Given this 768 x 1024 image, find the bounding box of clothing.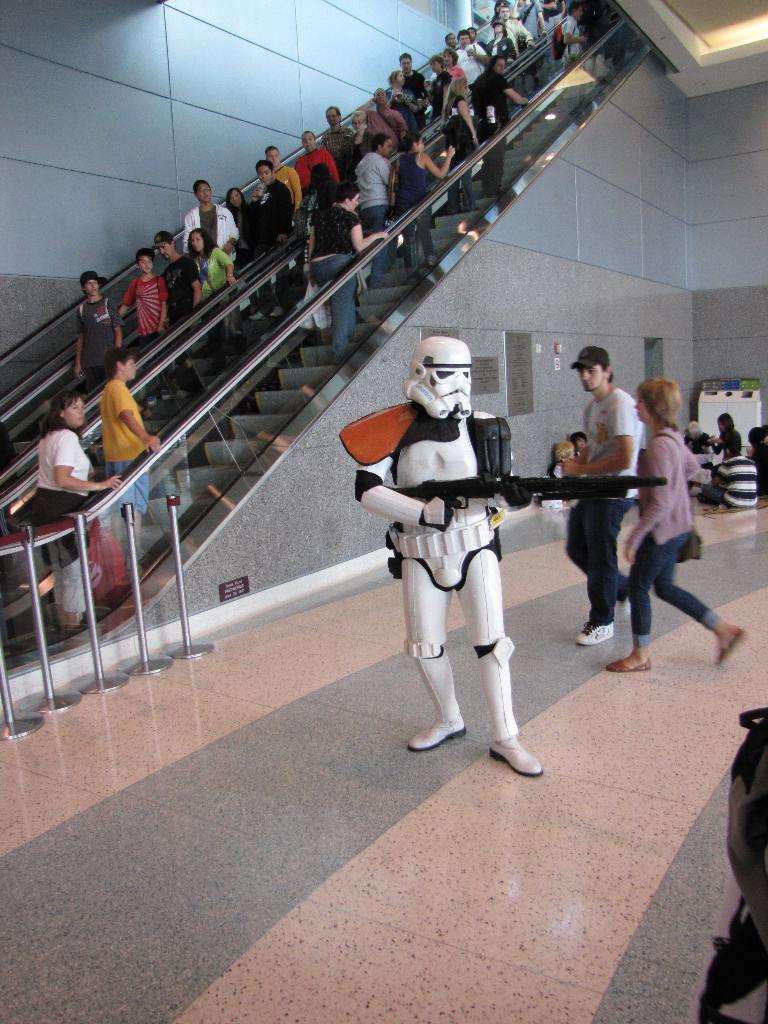
384/89/410/127.
